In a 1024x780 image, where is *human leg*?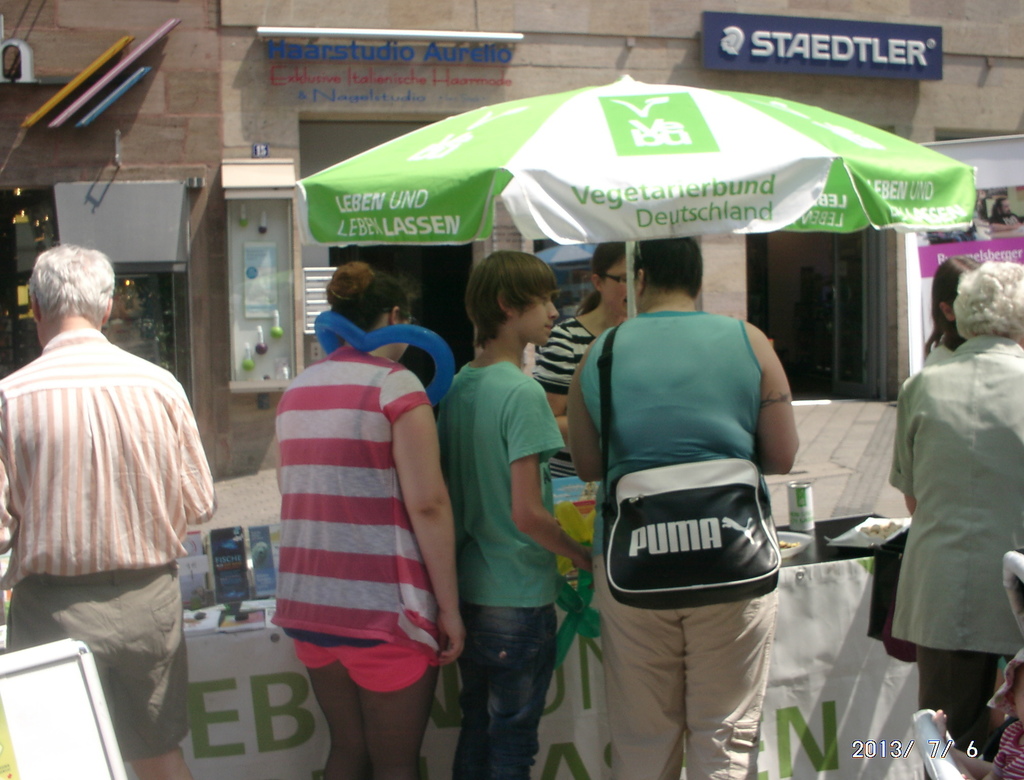
x1=340, y1=652, x2=442, y2=779.
